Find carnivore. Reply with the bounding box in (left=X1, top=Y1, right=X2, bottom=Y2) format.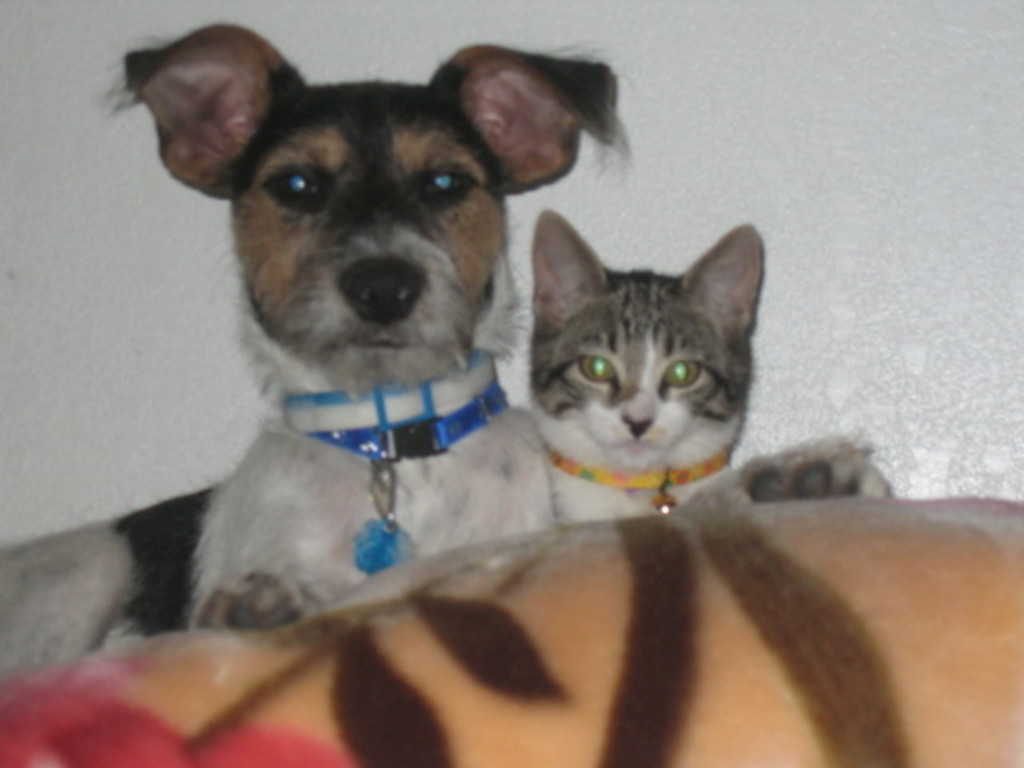
(left=0, top=22, right=891, bottom=688).
